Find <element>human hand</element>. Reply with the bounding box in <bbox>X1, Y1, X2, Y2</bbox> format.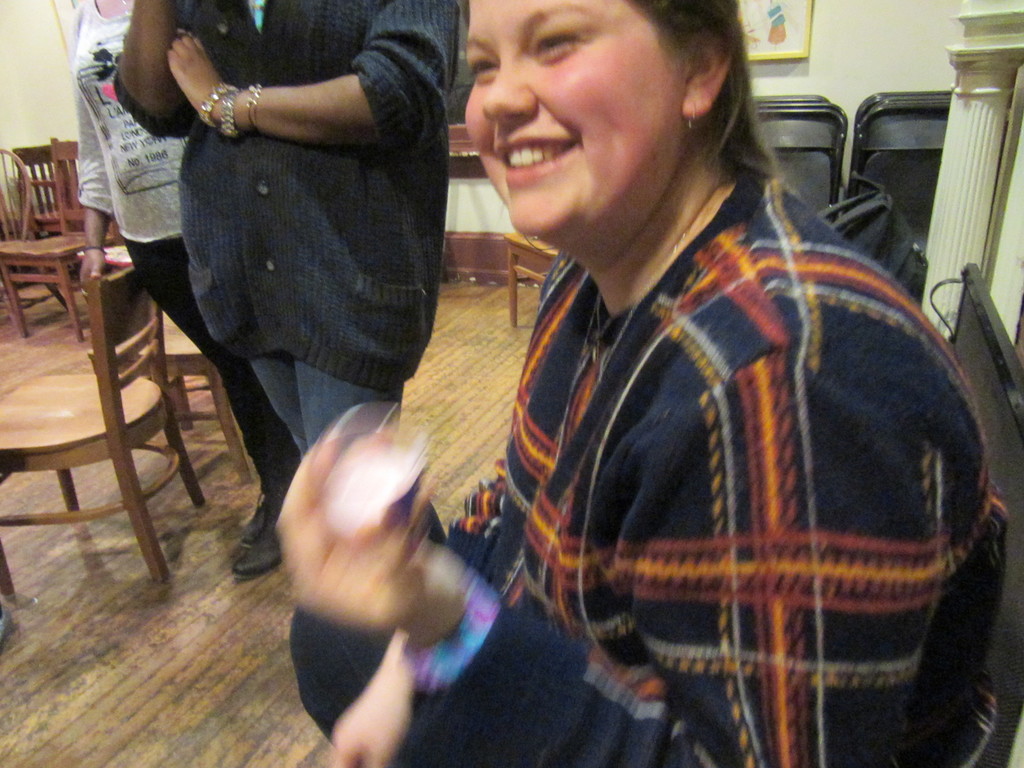
<bbox>271, 425, 465, 631</bbox>.
